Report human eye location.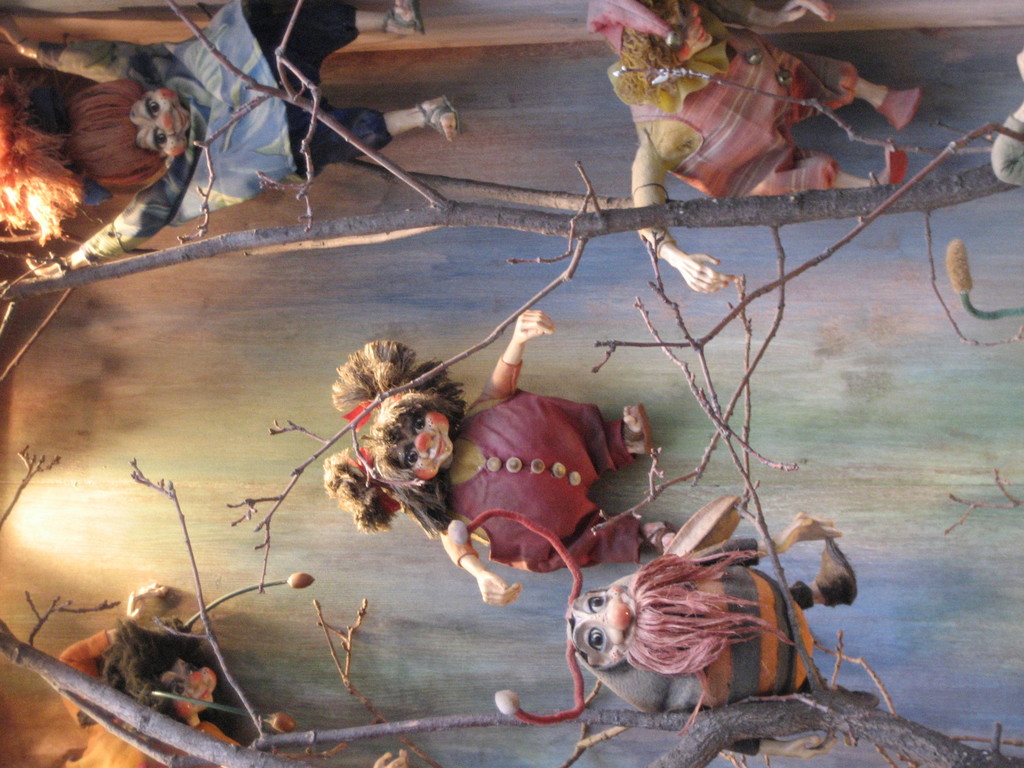
Report: 401/445/419/470.
